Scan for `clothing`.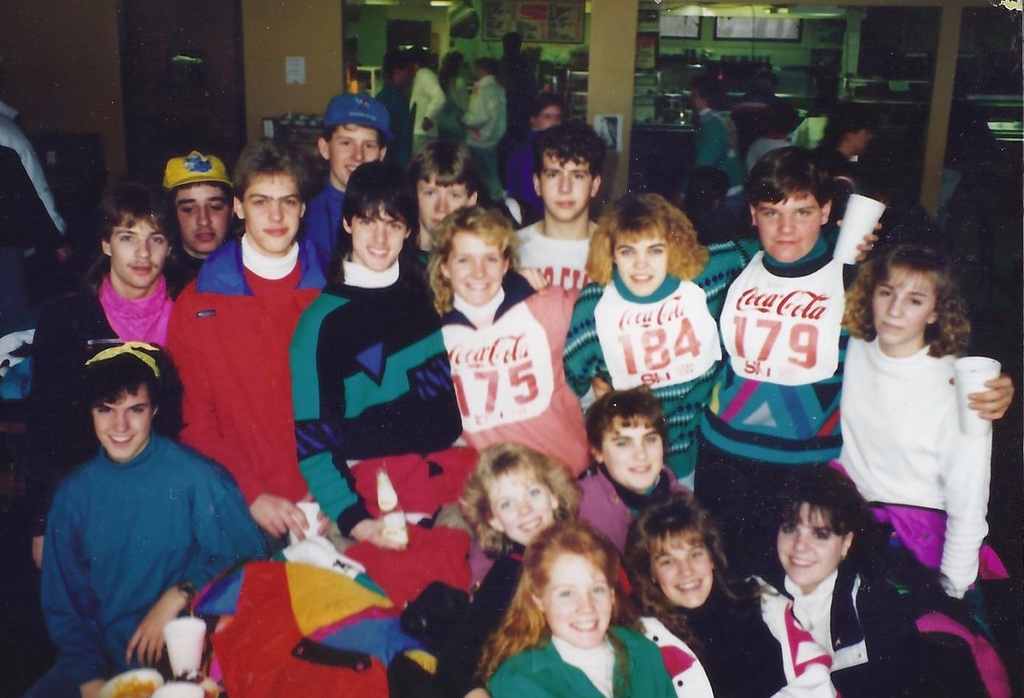
Scan result: [698,238,866,473].
